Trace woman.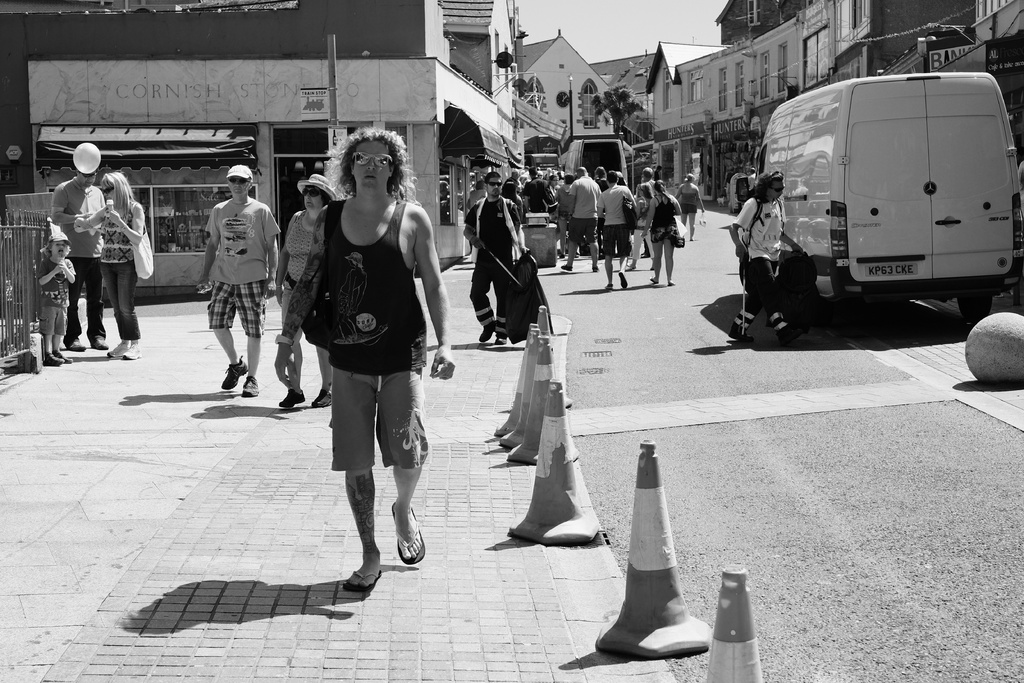
Traced to box=[673, 177, 705, 241].
